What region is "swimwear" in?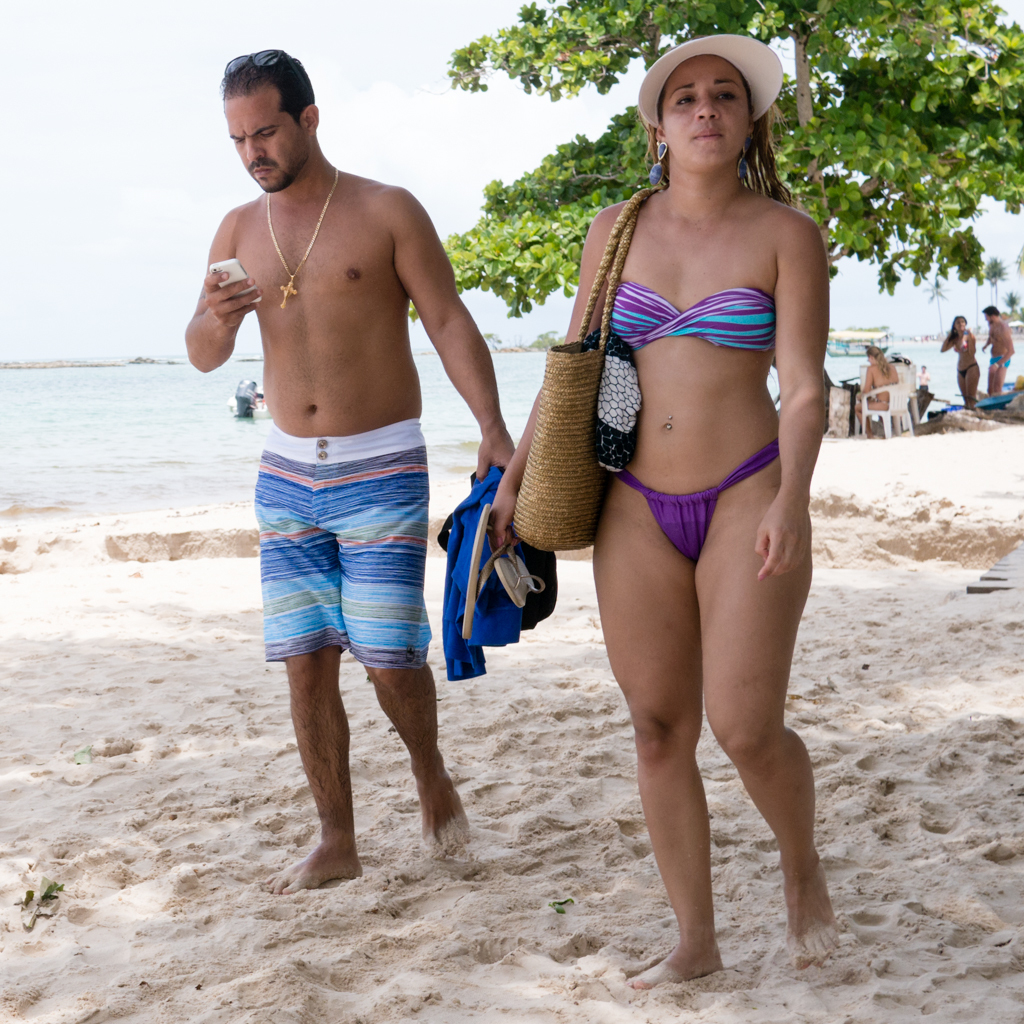
<bbox>607, 274, 779, 350</bbox>.
